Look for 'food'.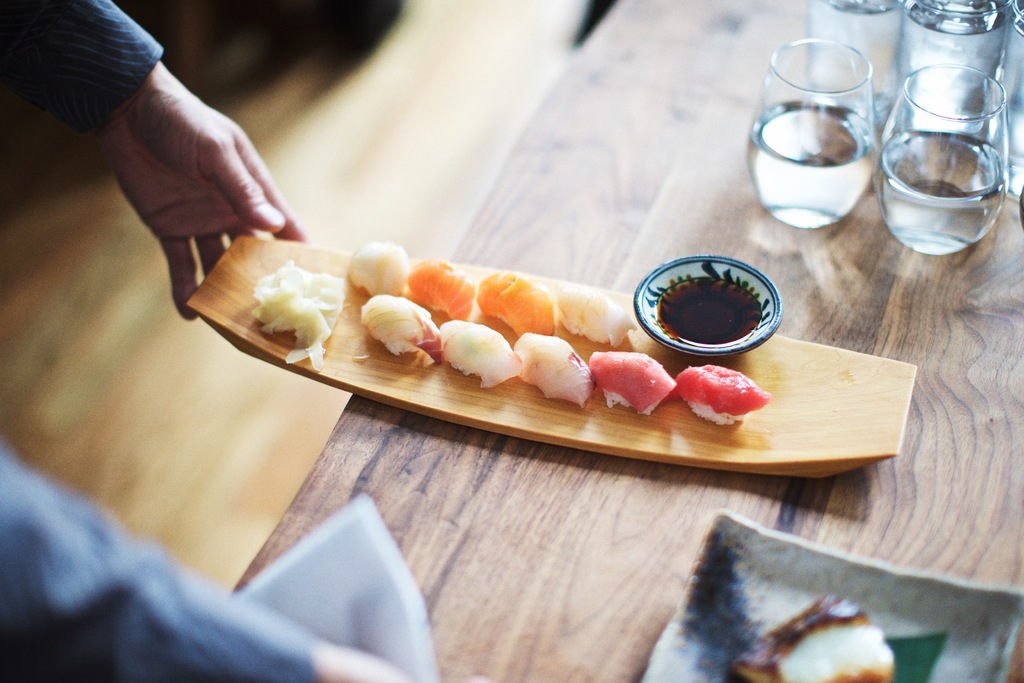
Found: l=403, t=258, r=477, b=320.
